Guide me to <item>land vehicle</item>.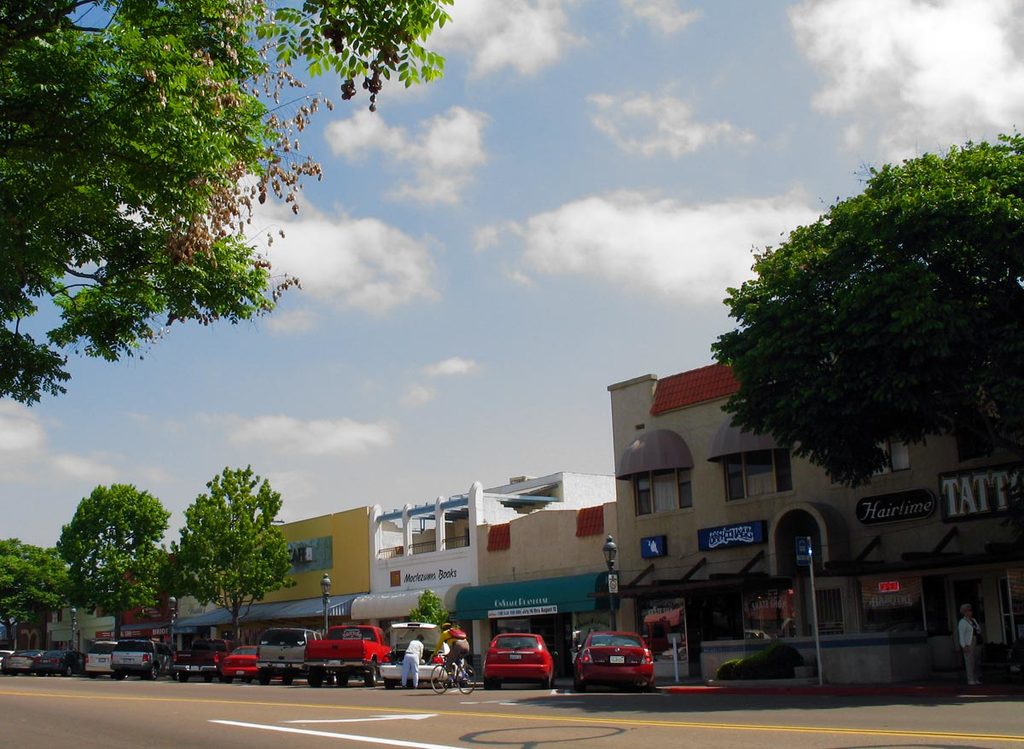
Guidance: BBox(116, 645, 162, 678).
